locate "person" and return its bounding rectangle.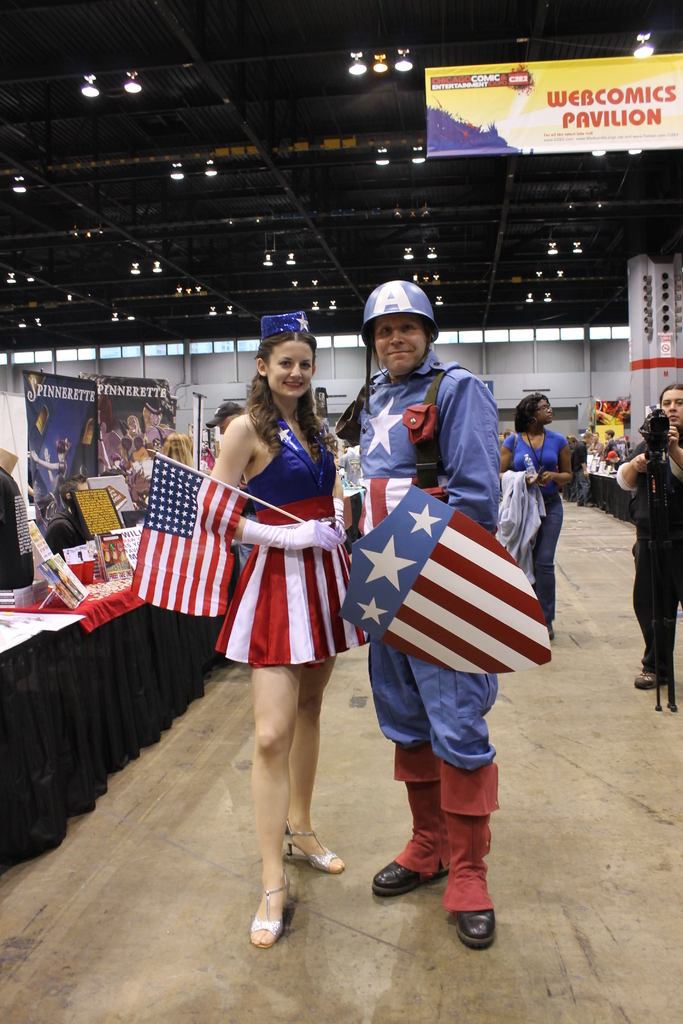
BBox(208, 399, 245, 438).
